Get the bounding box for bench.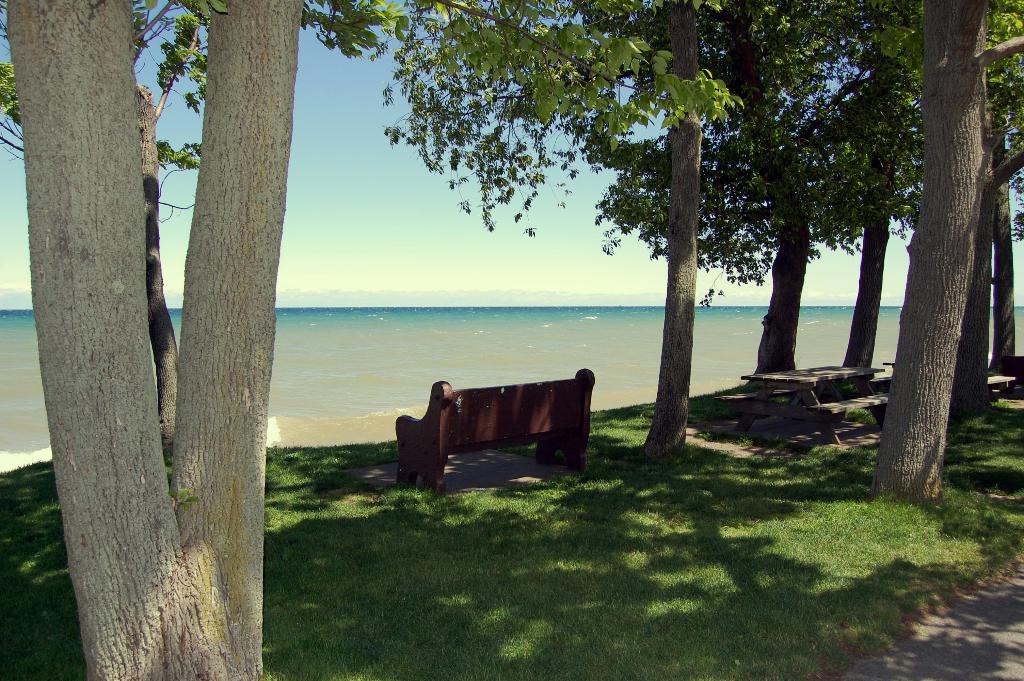
(x1=706, y1=361, x2=885, y2=445).
